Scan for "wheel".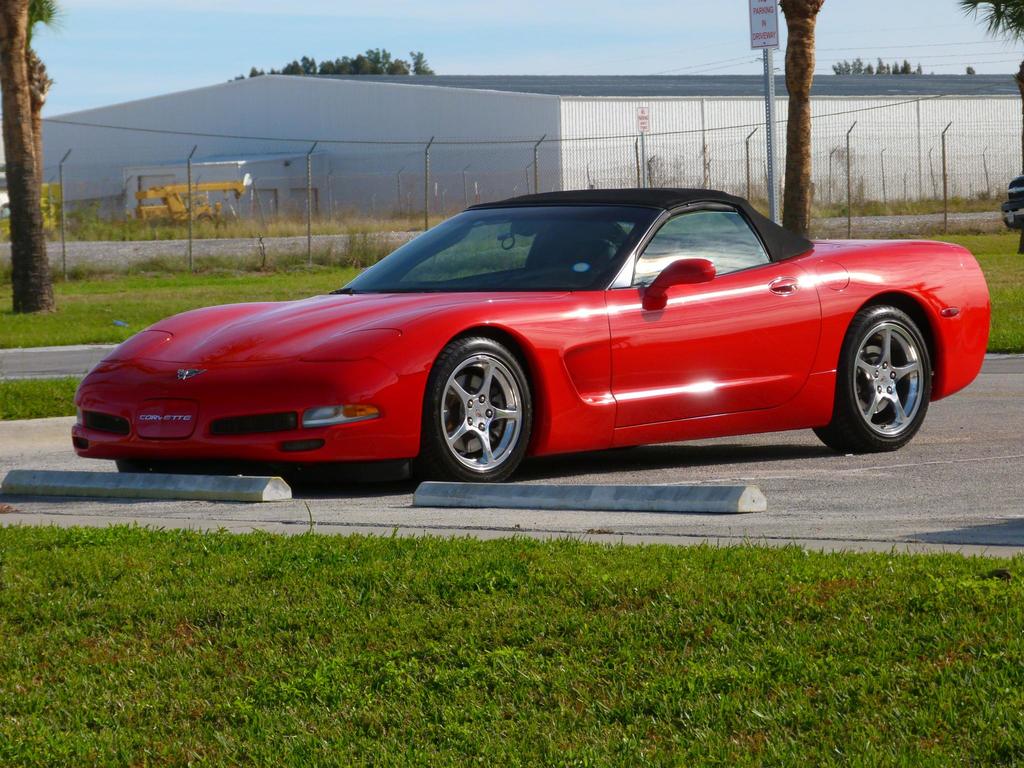
Scan result: x1=812, y1=303, x2=931, y2=453.
